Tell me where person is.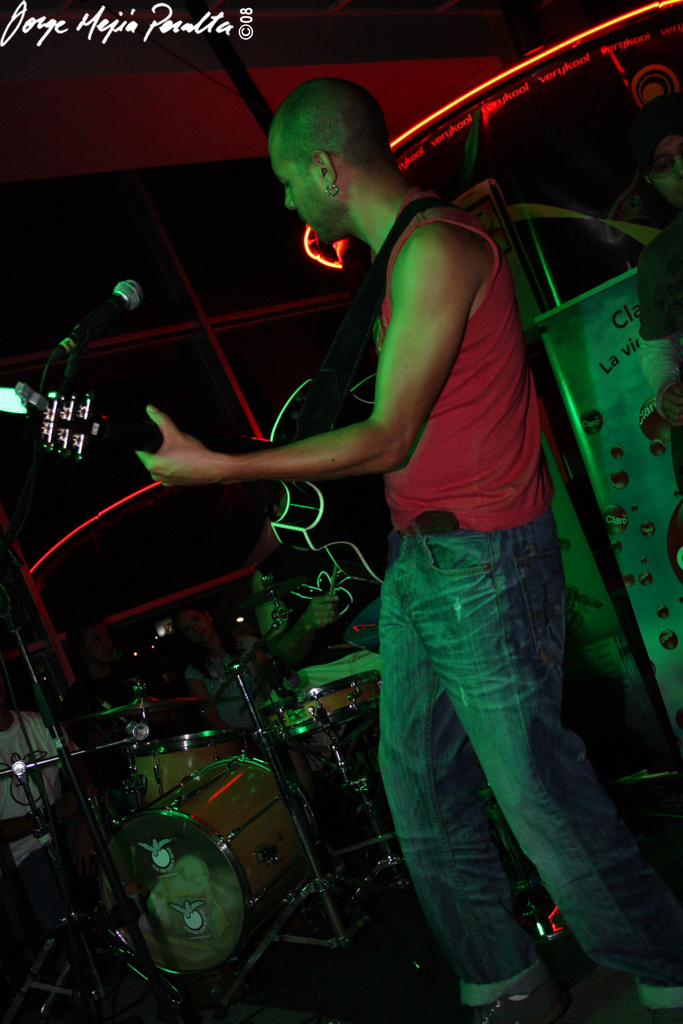
person is at 260/496/374/666.
